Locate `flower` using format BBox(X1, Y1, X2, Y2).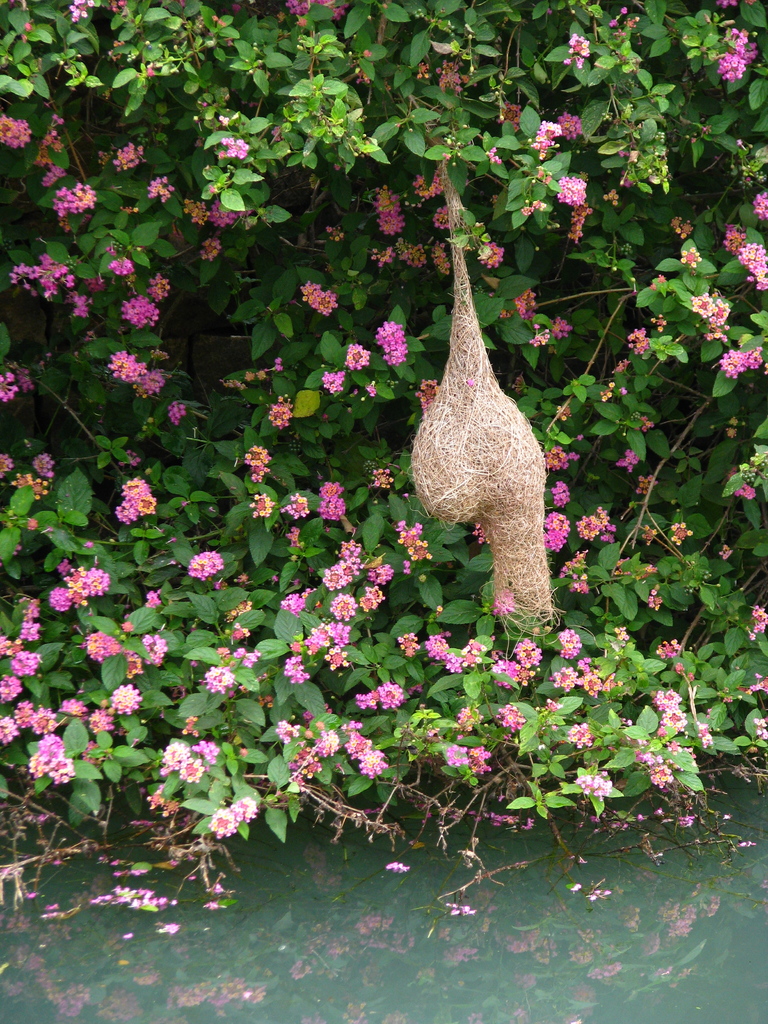
BBox(279, 712, 396, 774).
